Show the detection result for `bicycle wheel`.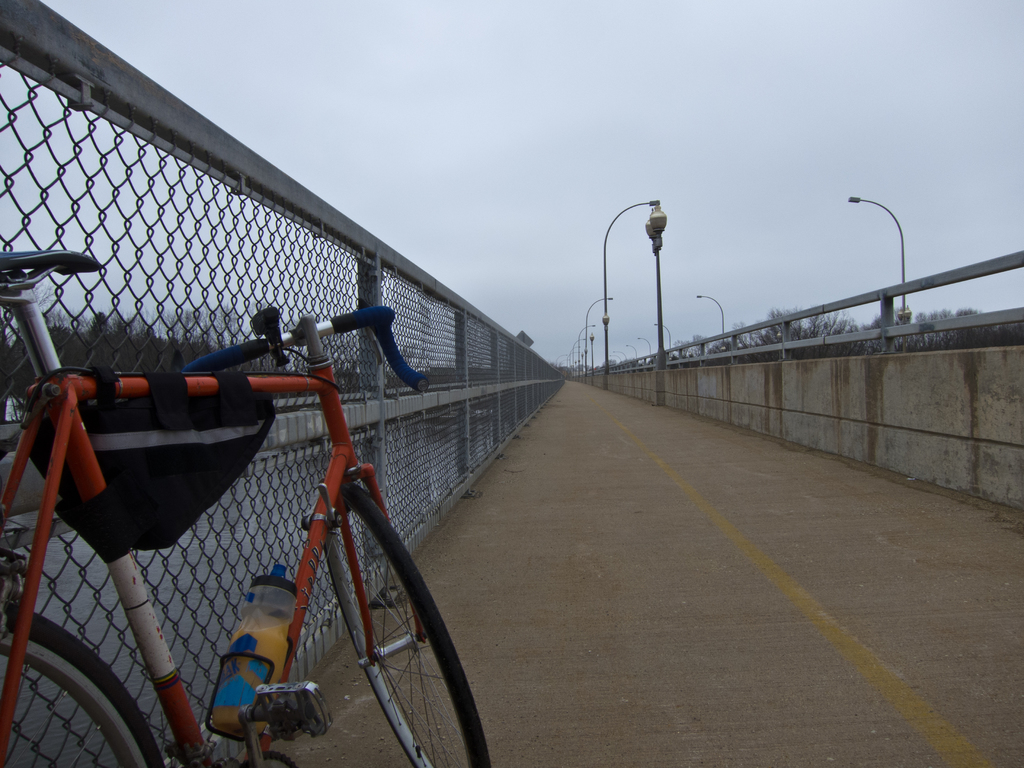
303/472/454/745.
